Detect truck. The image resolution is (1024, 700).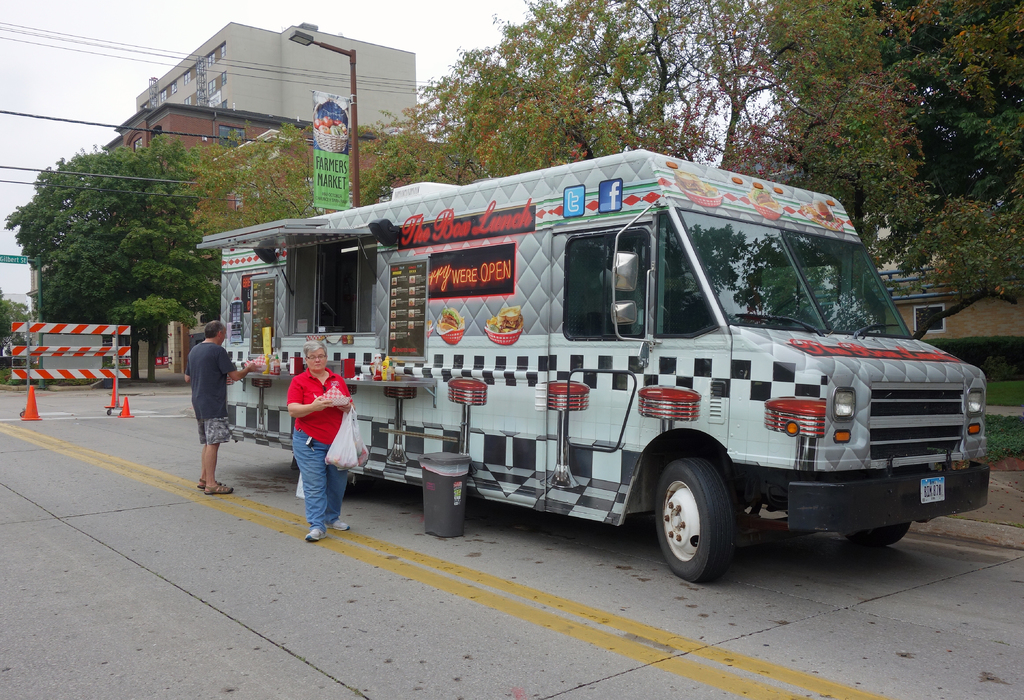
box(207, 159, 993, 602).
